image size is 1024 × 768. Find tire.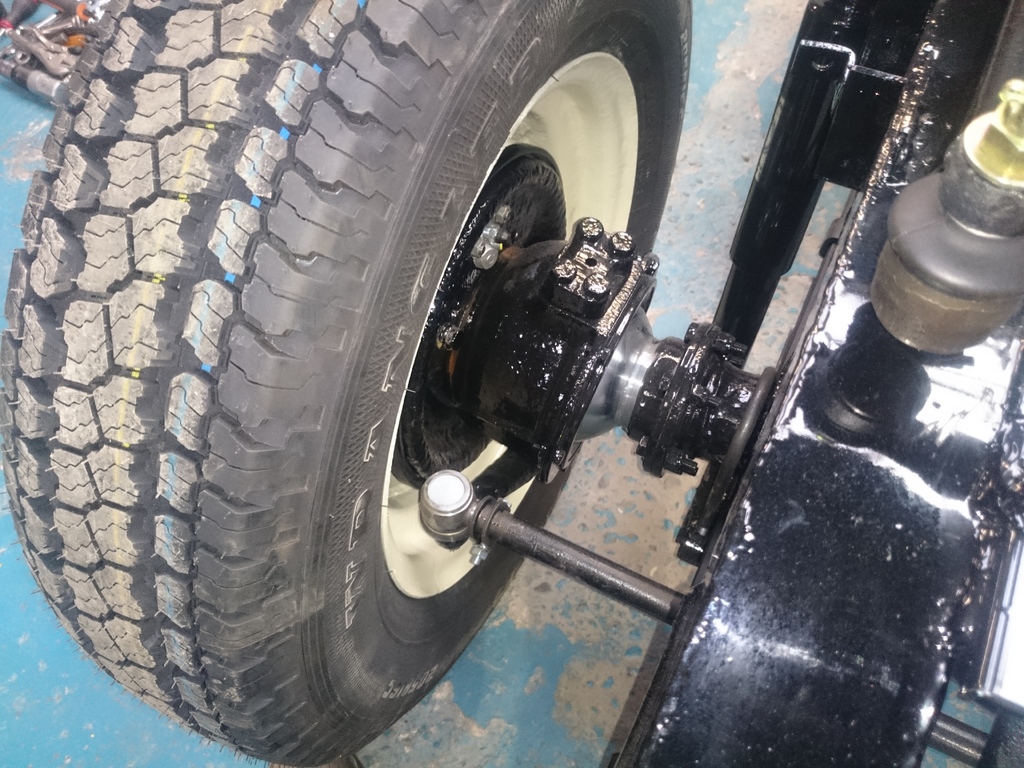
BBox(5, 0, 674, 767).
